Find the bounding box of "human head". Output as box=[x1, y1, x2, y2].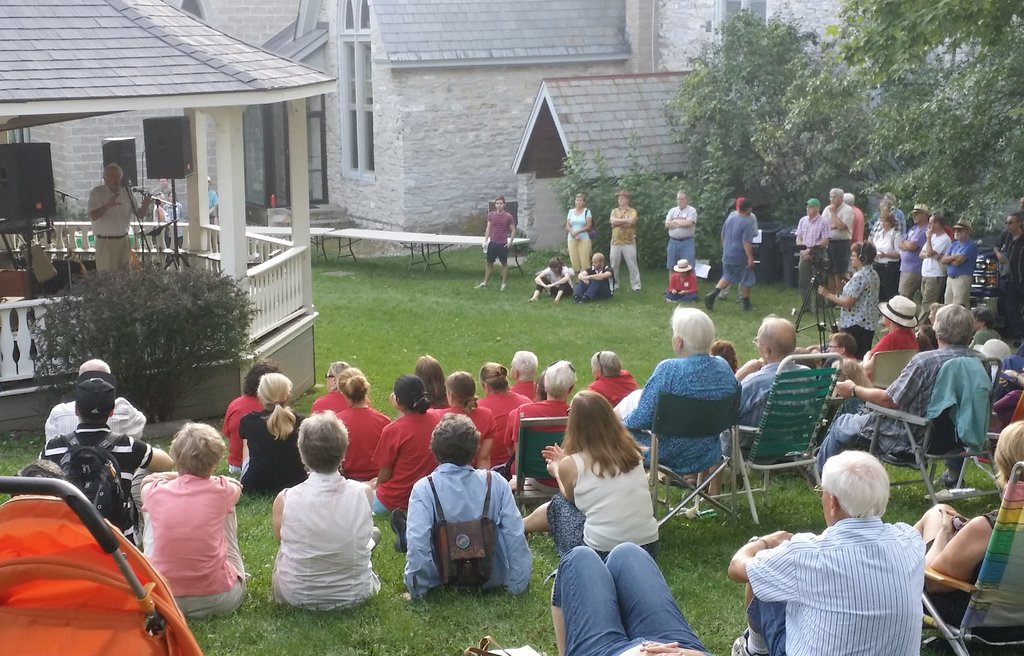
box=[833, 360, 868, 387].
